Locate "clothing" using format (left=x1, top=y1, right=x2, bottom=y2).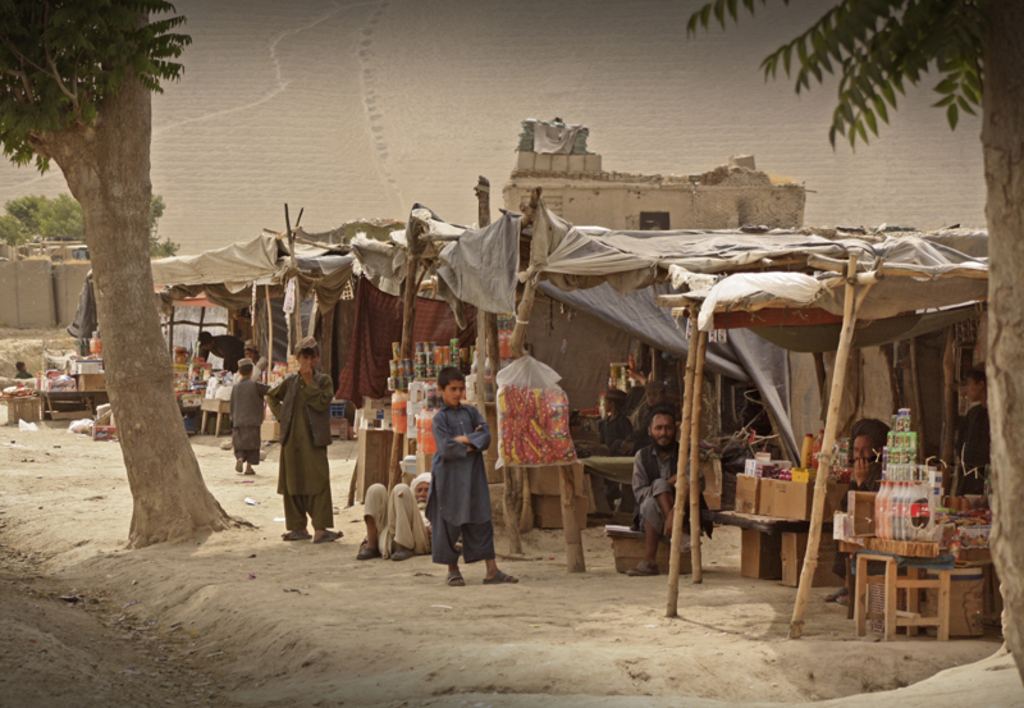
(left=364, top=470, right=435, bottom=559).
